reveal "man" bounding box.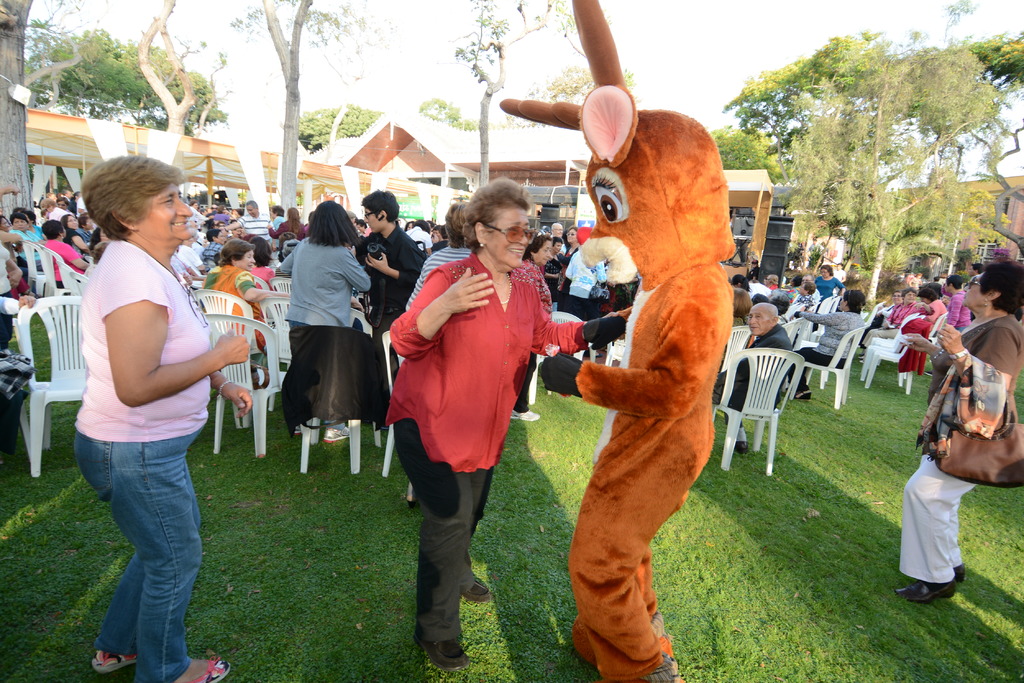
Revealed: <region>712, 304, 797, 454</region>.
